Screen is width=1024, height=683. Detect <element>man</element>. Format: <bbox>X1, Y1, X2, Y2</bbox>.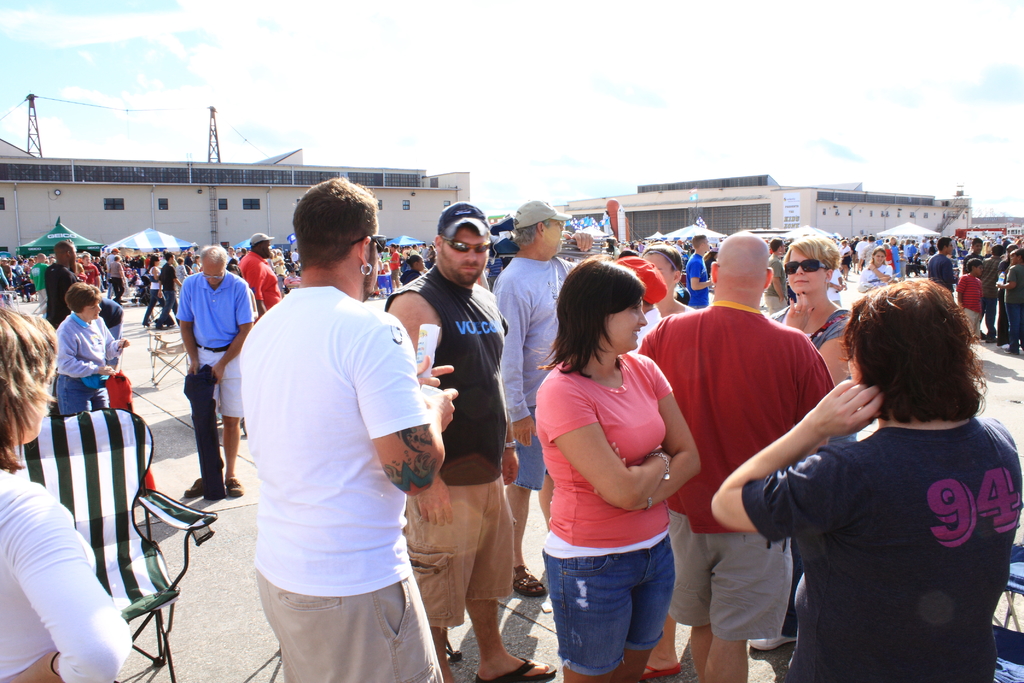
<bbox>289, 248, 300, 270</bbox>.
